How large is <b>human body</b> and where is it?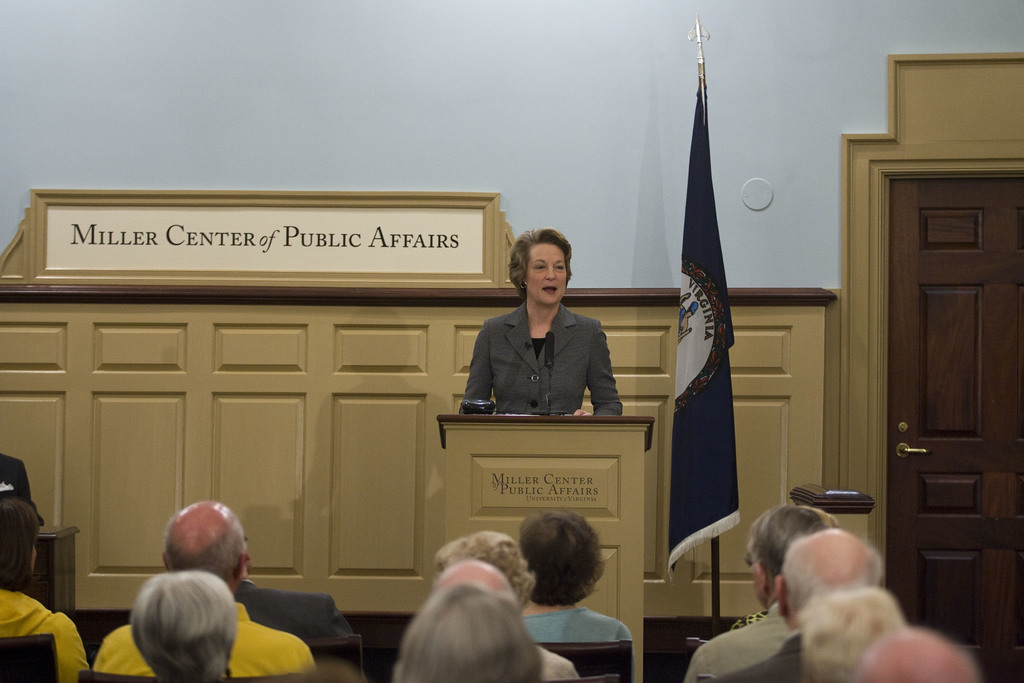
Bounding box: <box>88,500,323,682</box>.
